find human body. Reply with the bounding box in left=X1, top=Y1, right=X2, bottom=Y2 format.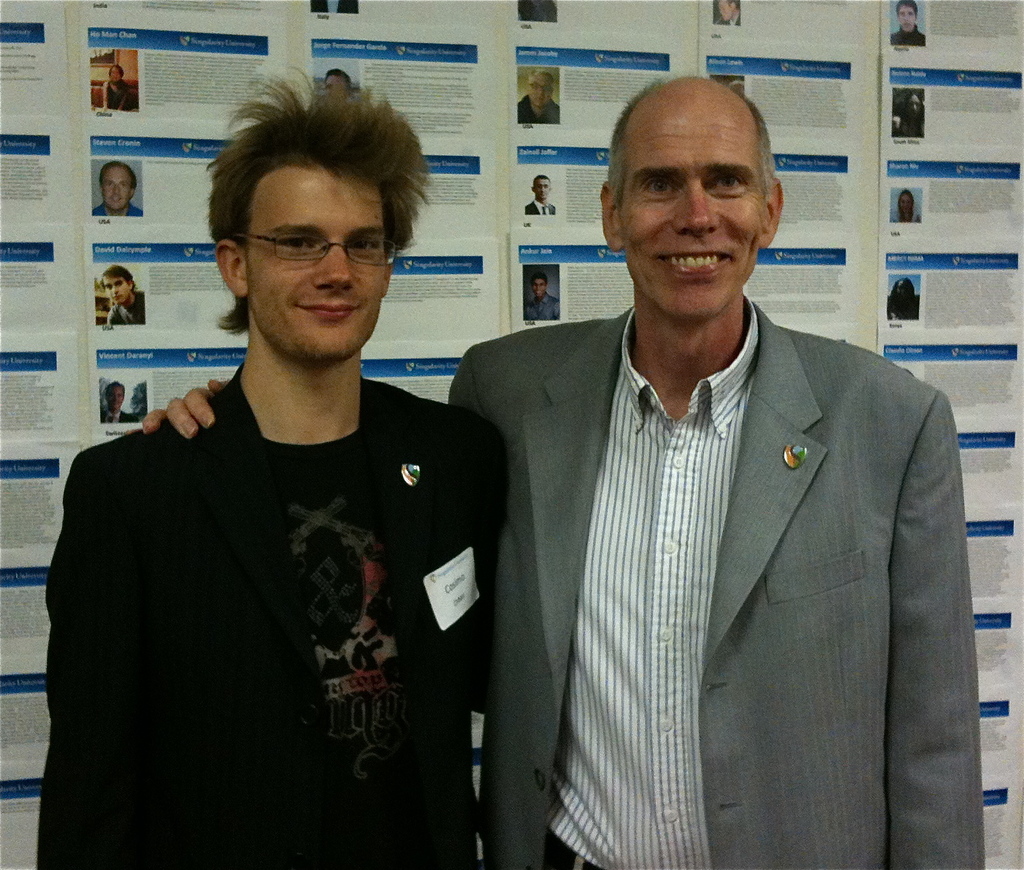
left=145, top=290, right=983, bottom=869.
